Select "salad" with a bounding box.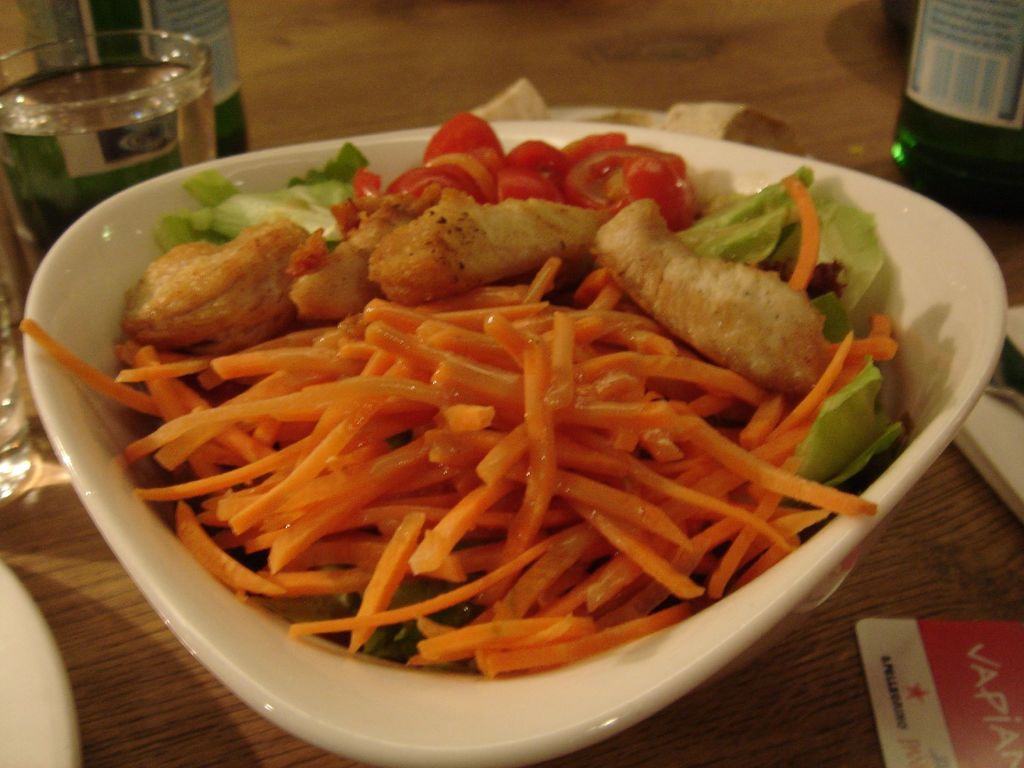
left=24, top=108, right=902, bottom=685.
